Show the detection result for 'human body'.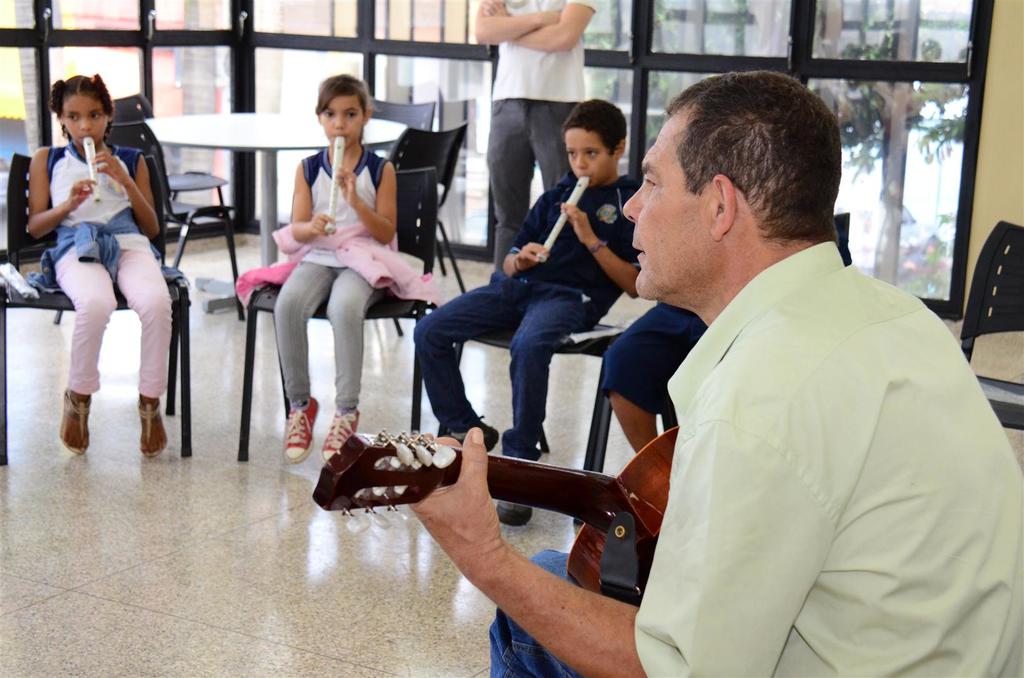
(11, 76, 177, 458).
